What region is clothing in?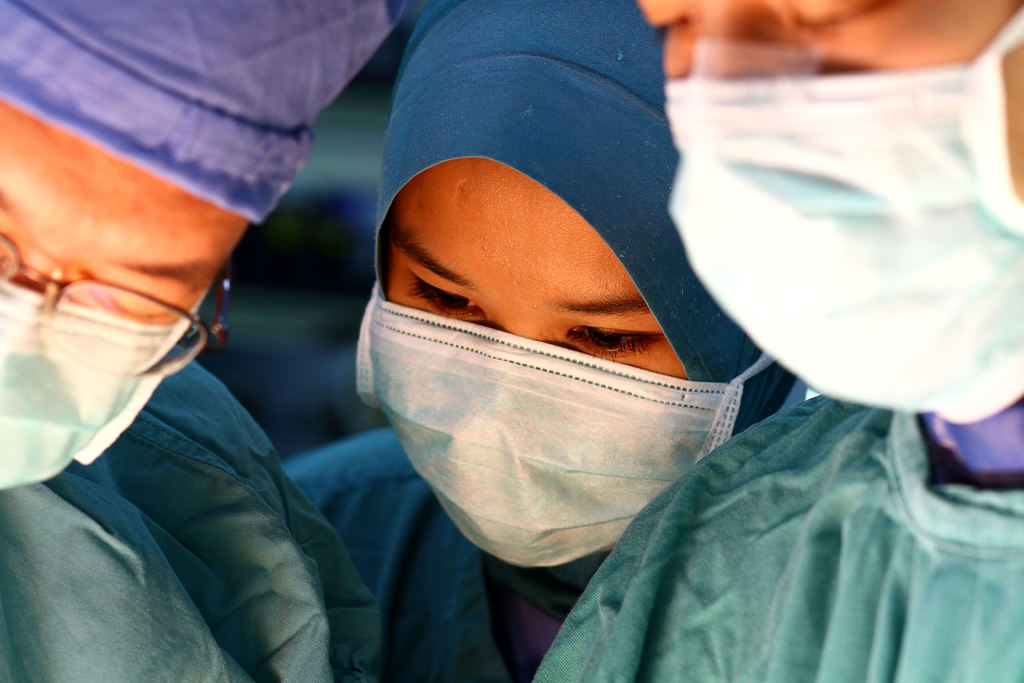
527/388/1023/682.
